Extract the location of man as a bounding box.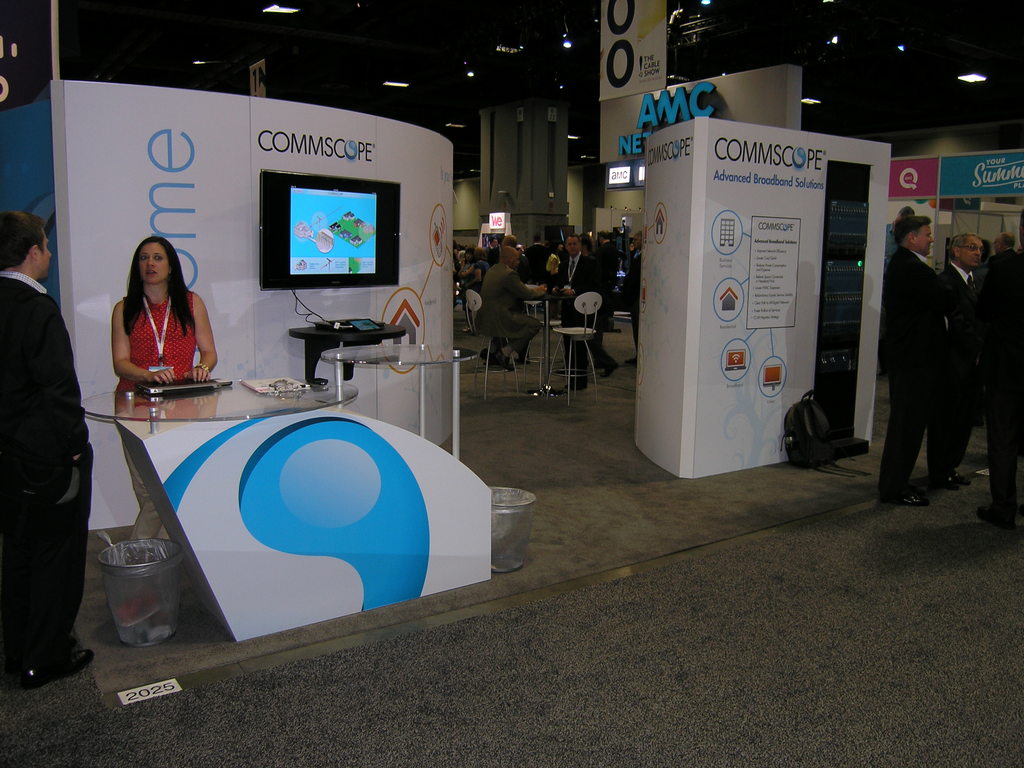
879,214,950,515.
